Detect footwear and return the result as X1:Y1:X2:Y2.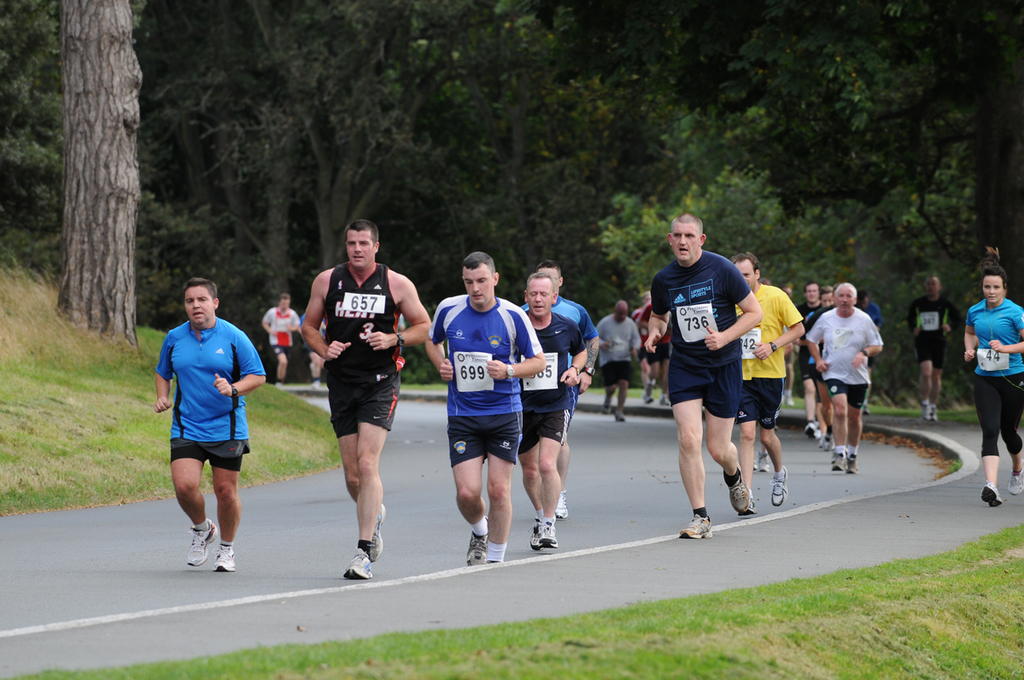
467:528:489:566.
